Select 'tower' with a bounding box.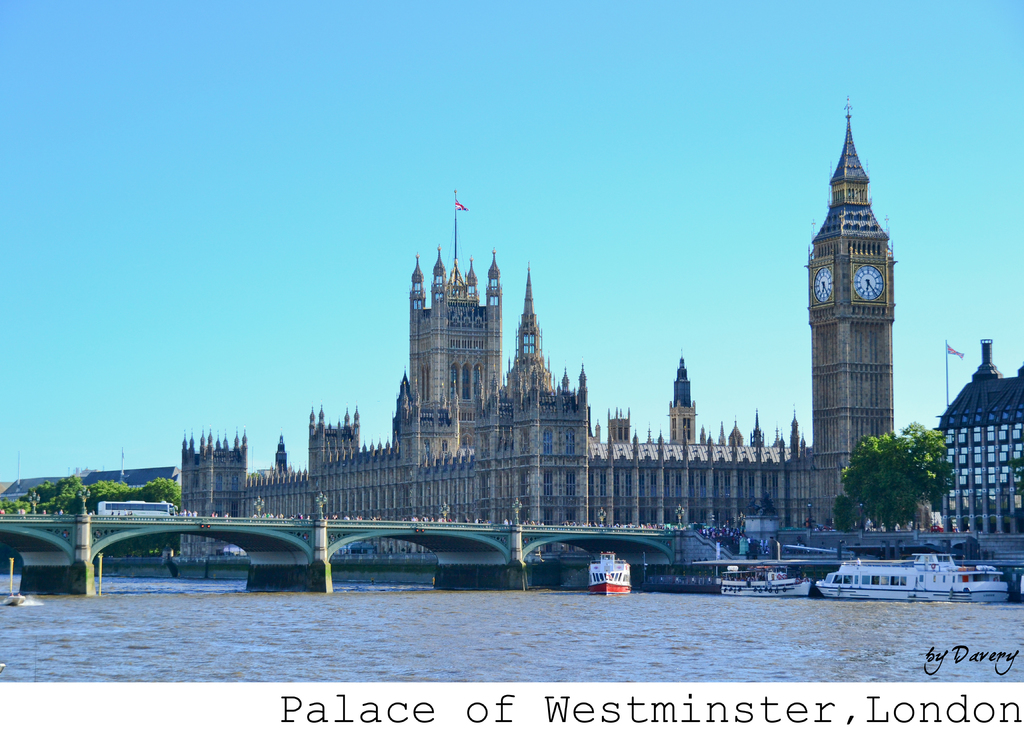
<box>179,428,250,557</box>.
